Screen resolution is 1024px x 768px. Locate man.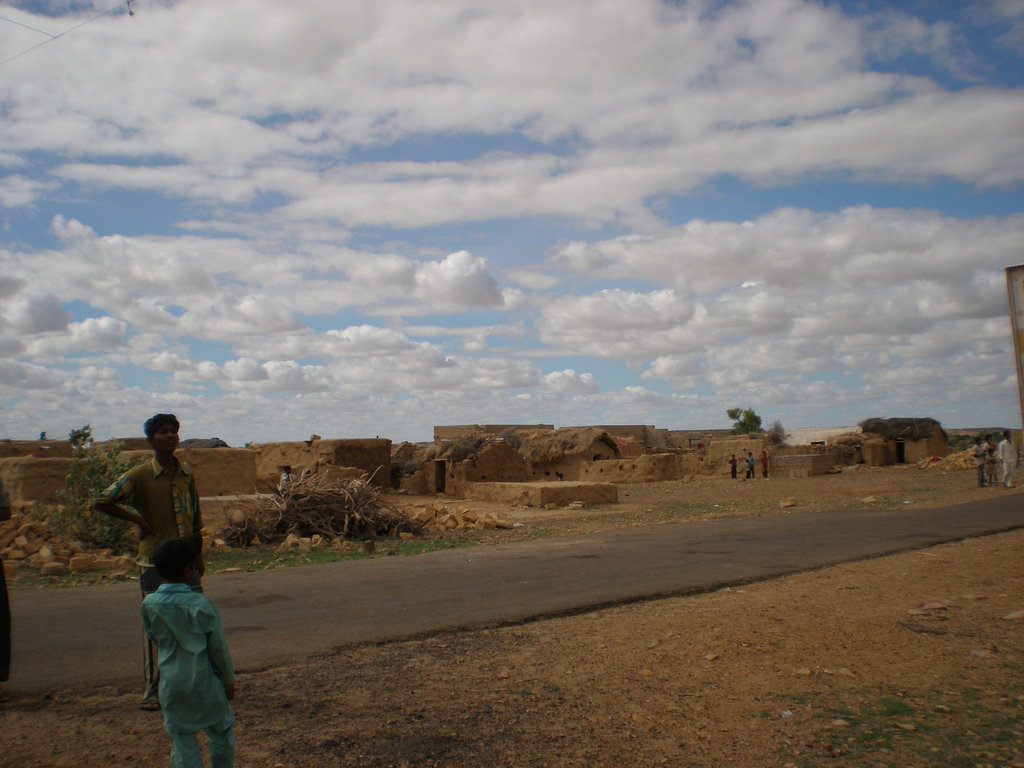
[77,433,207,599].
